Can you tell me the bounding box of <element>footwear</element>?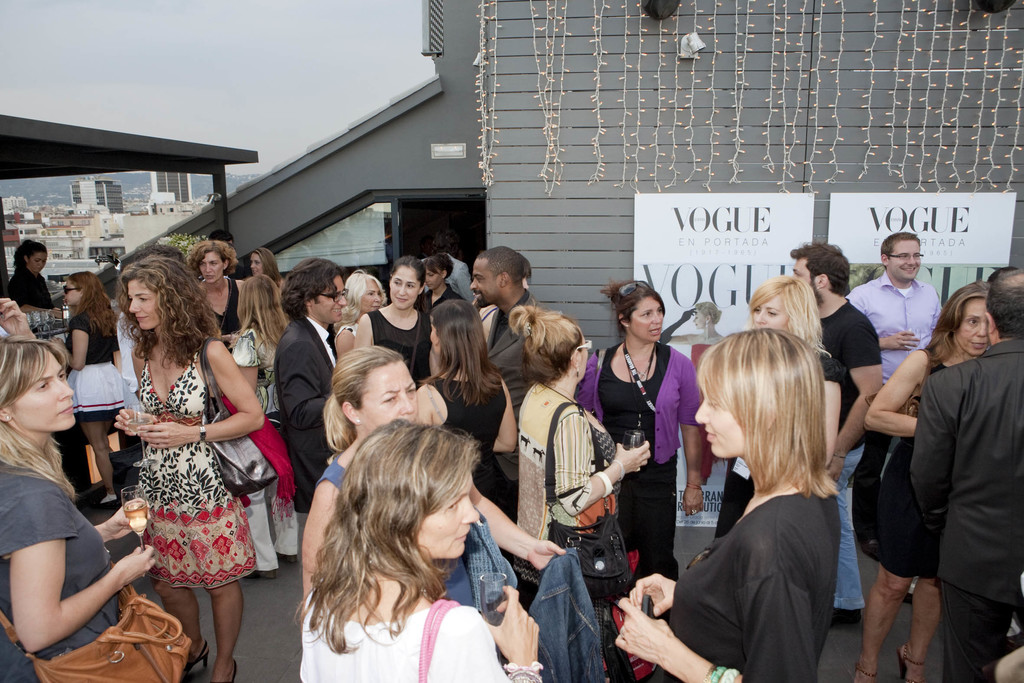
<box>241,562,278,580</box>.
